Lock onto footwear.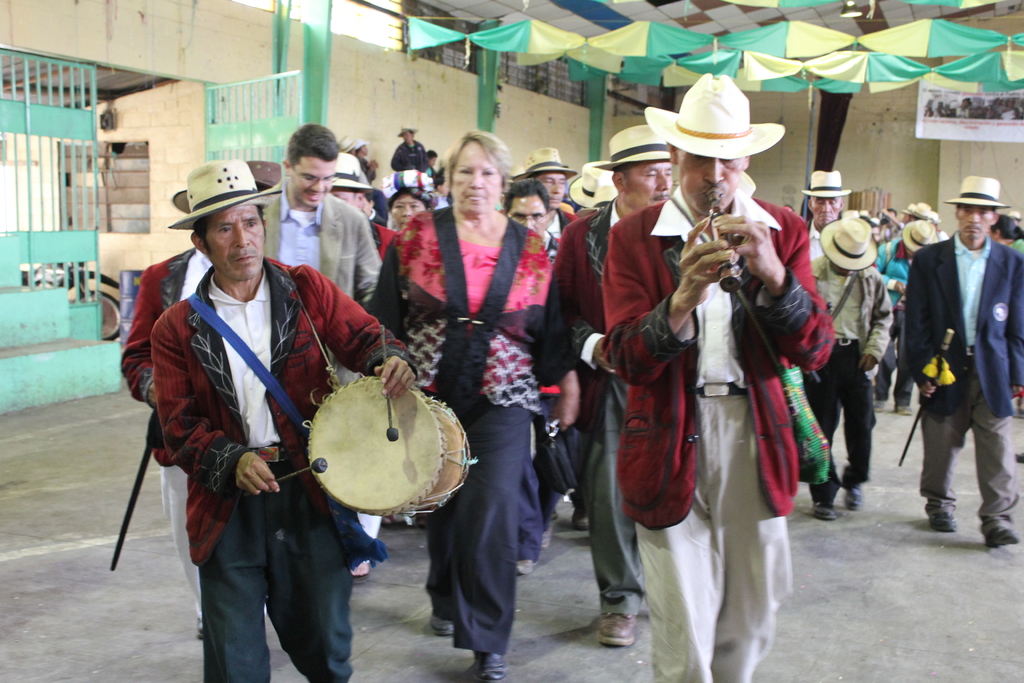
Locked: region(194, 621, 210, 646).
